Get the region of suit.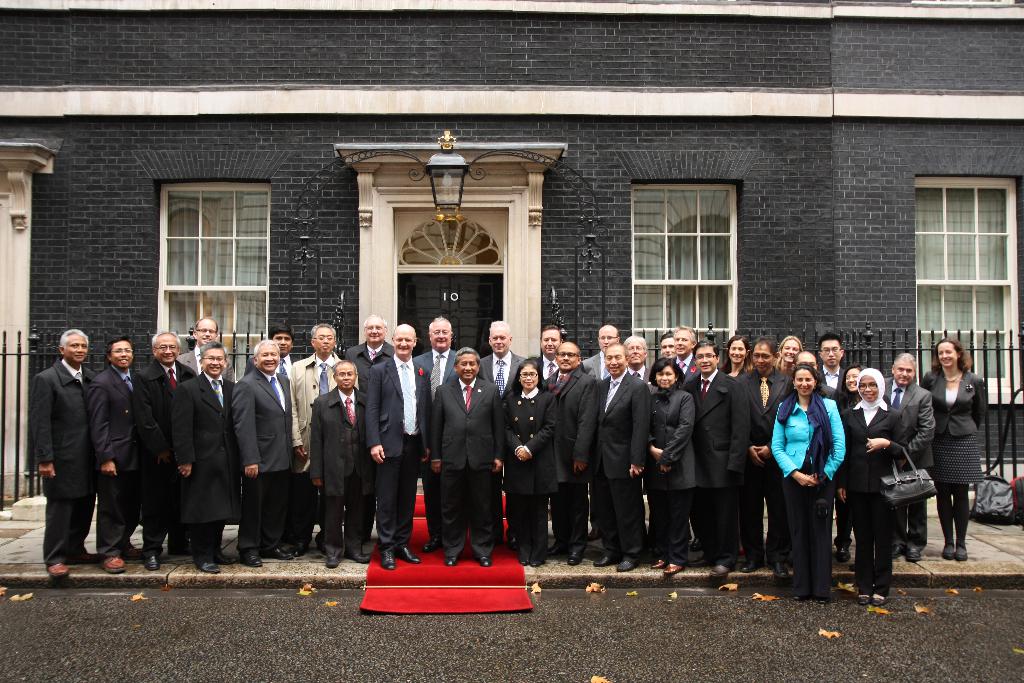
(367, 354, 433, 554).
